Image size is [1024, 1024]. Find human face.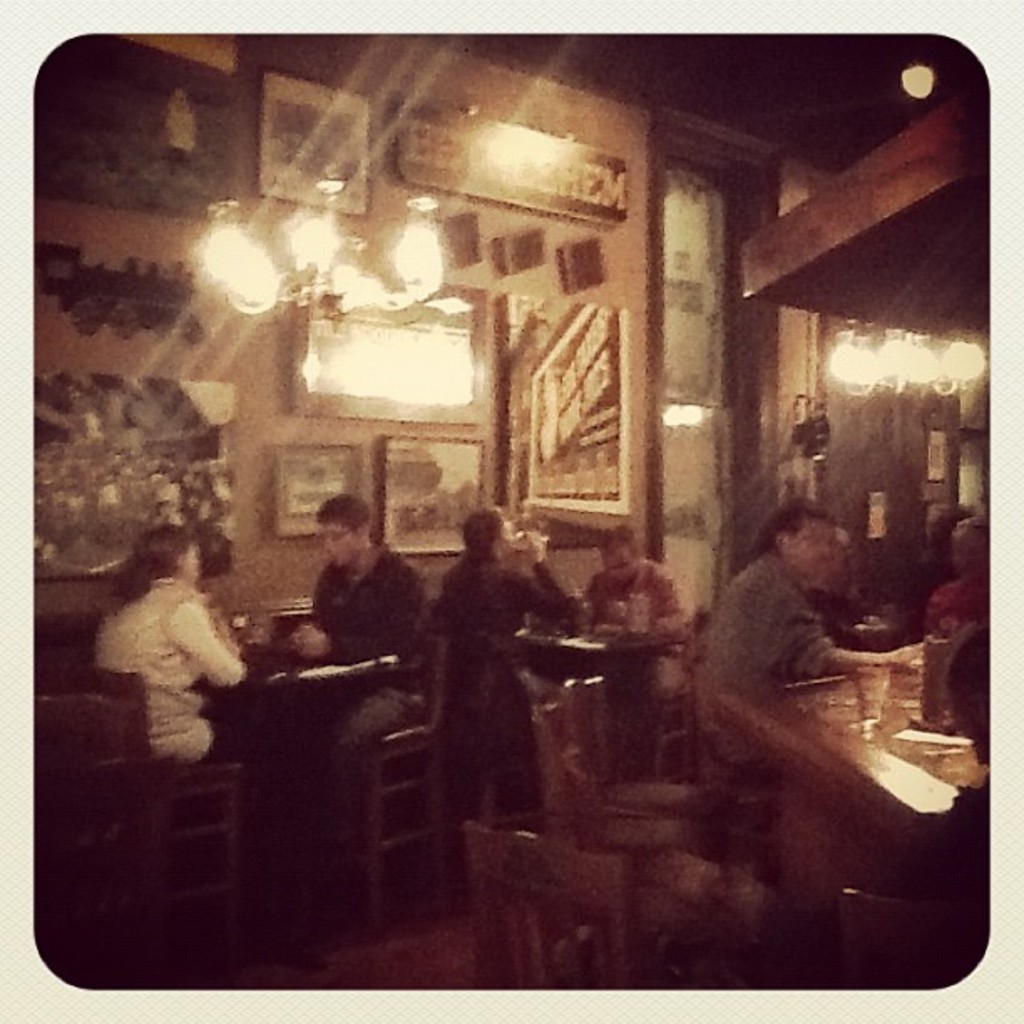
[793,515,832,572].
